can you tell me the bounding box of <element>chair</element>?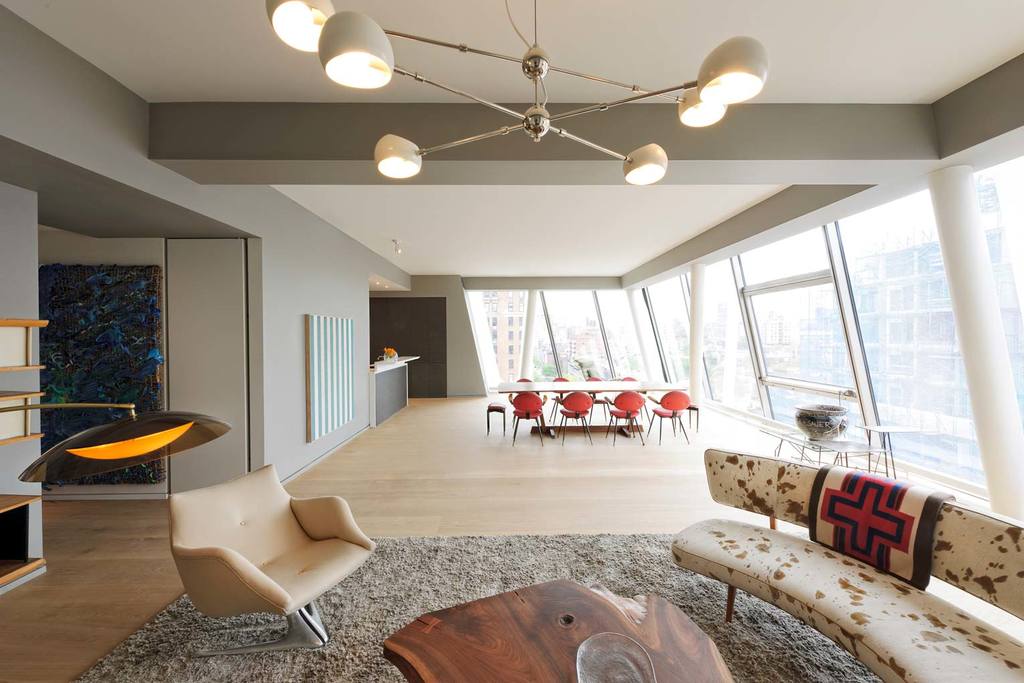
<region>147, 460, 383, 649</region>.
